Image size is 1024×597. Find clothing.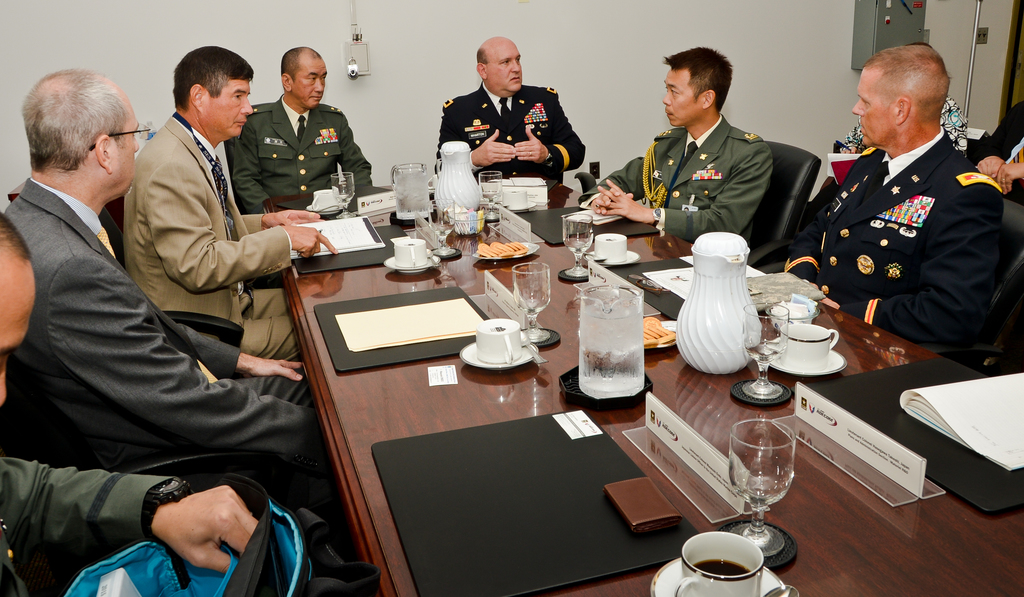
{"x1": 3, "y1": 460, "x2": 166, "y2": 596}.
